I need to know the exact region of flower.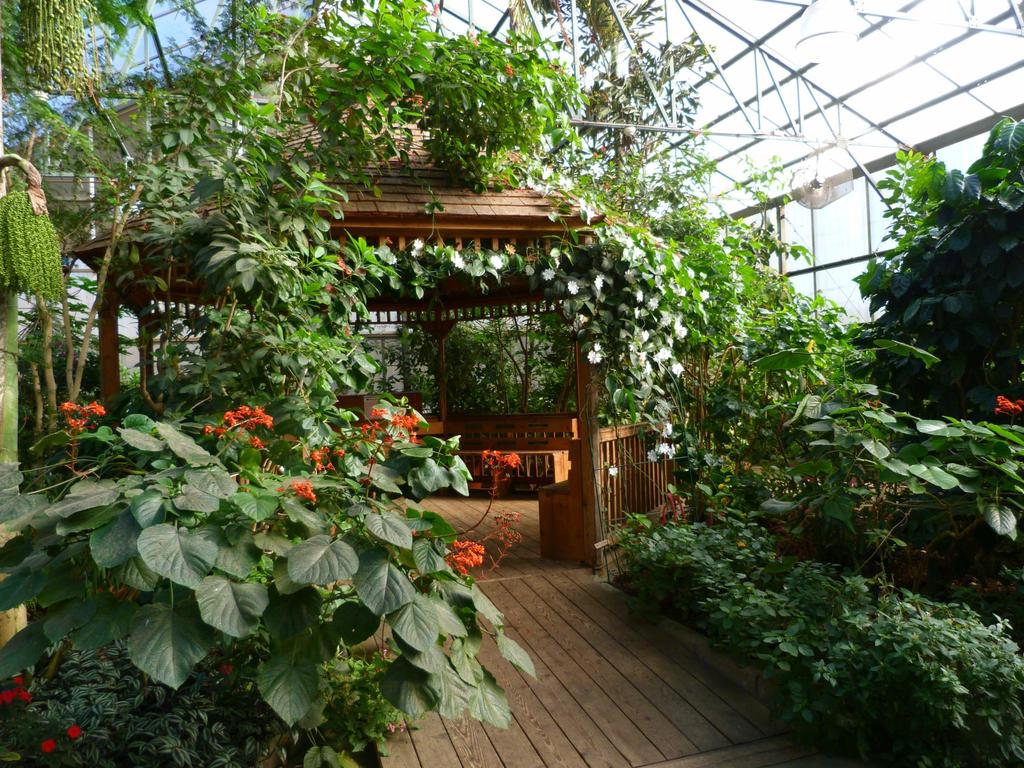
Region: (568,282,579,297).
